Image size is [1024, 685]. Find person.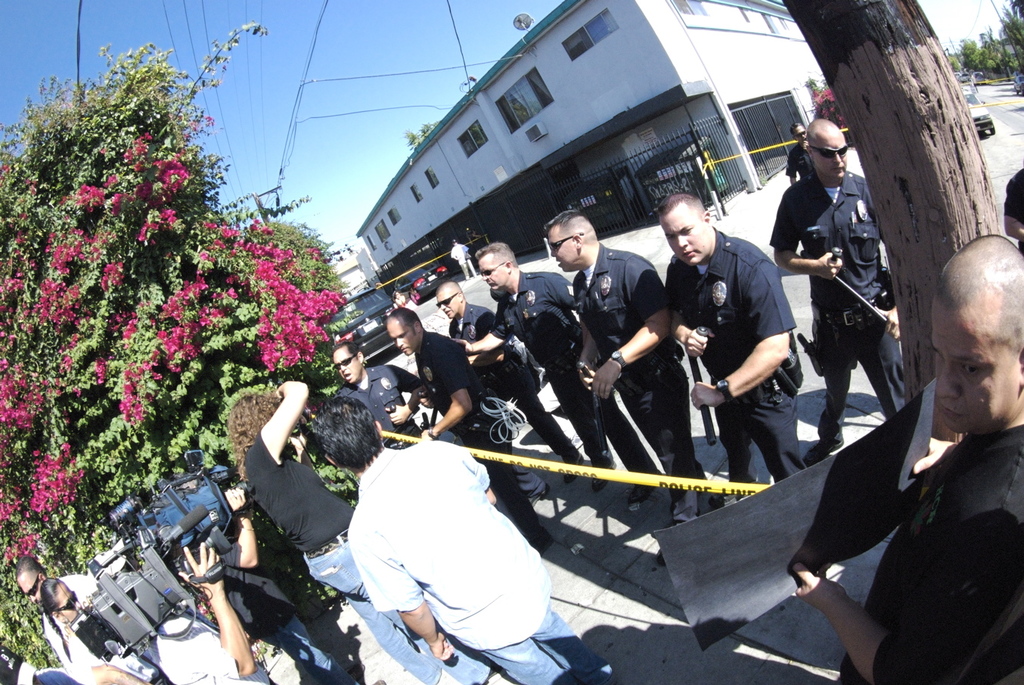
box(315, 401, 625, 684).
